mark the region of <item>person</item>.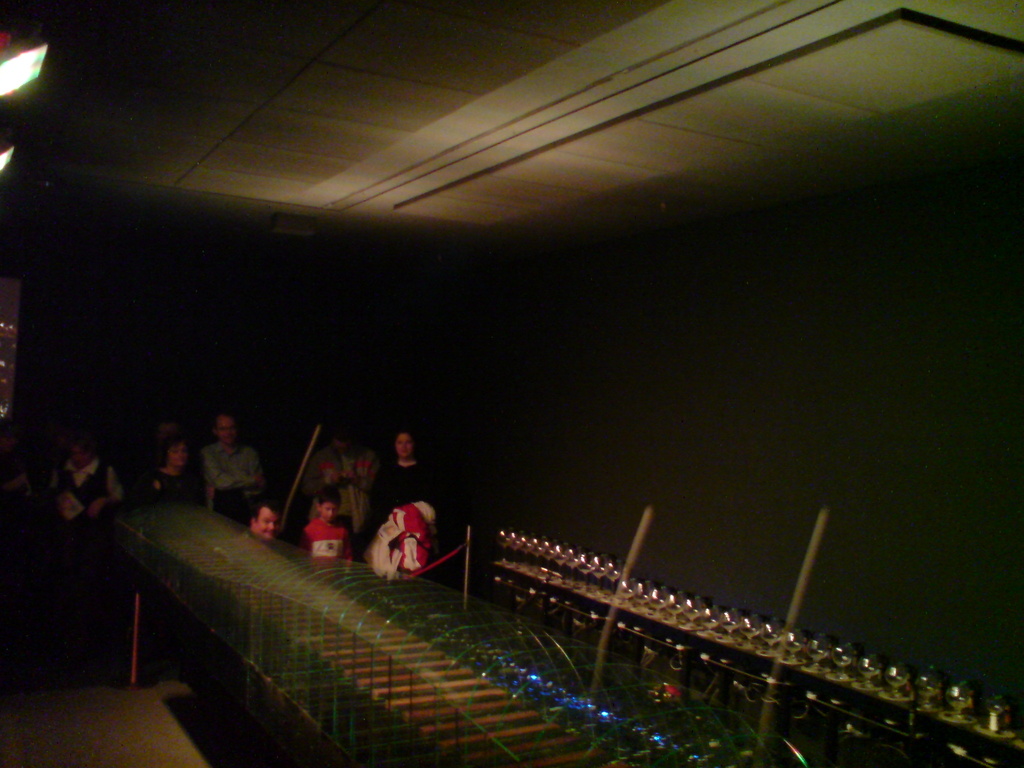
Region: [252, 491, 284, 546].
